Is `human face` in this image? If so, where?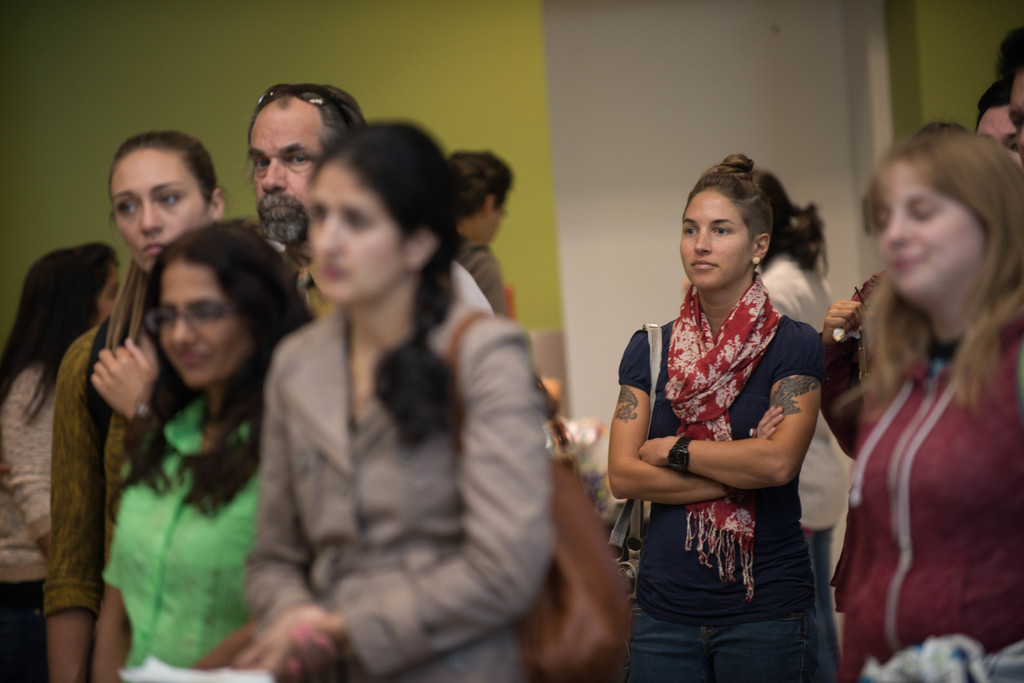
Yes, at (683, 191, 748, 292).
